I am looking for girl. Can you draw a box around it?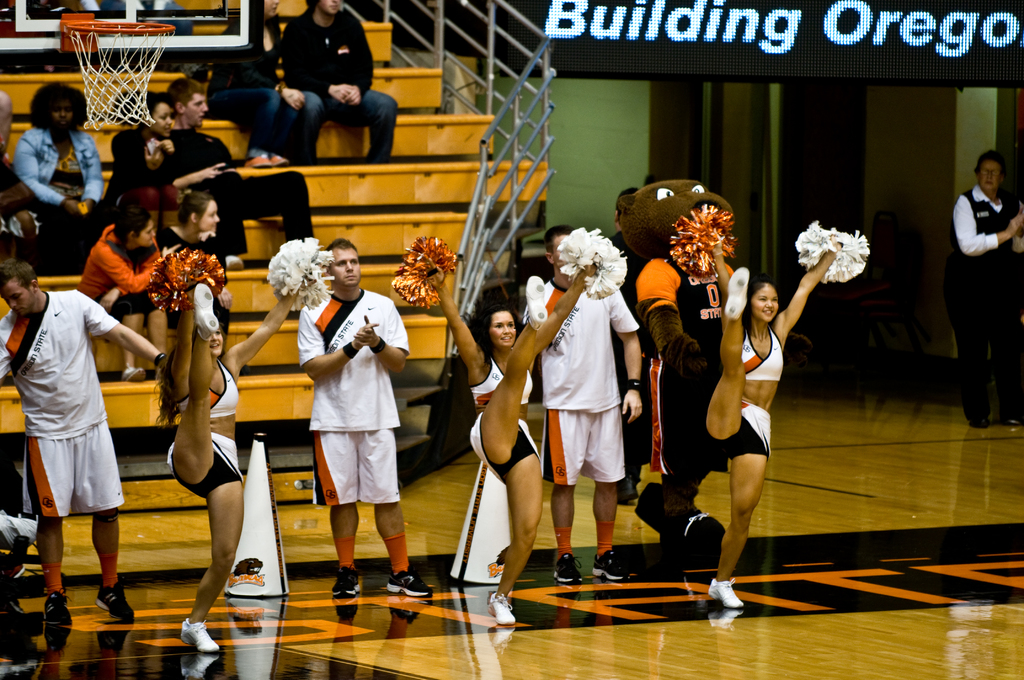
Sure, the bounding box is box=[704, 228, 839, 608].
